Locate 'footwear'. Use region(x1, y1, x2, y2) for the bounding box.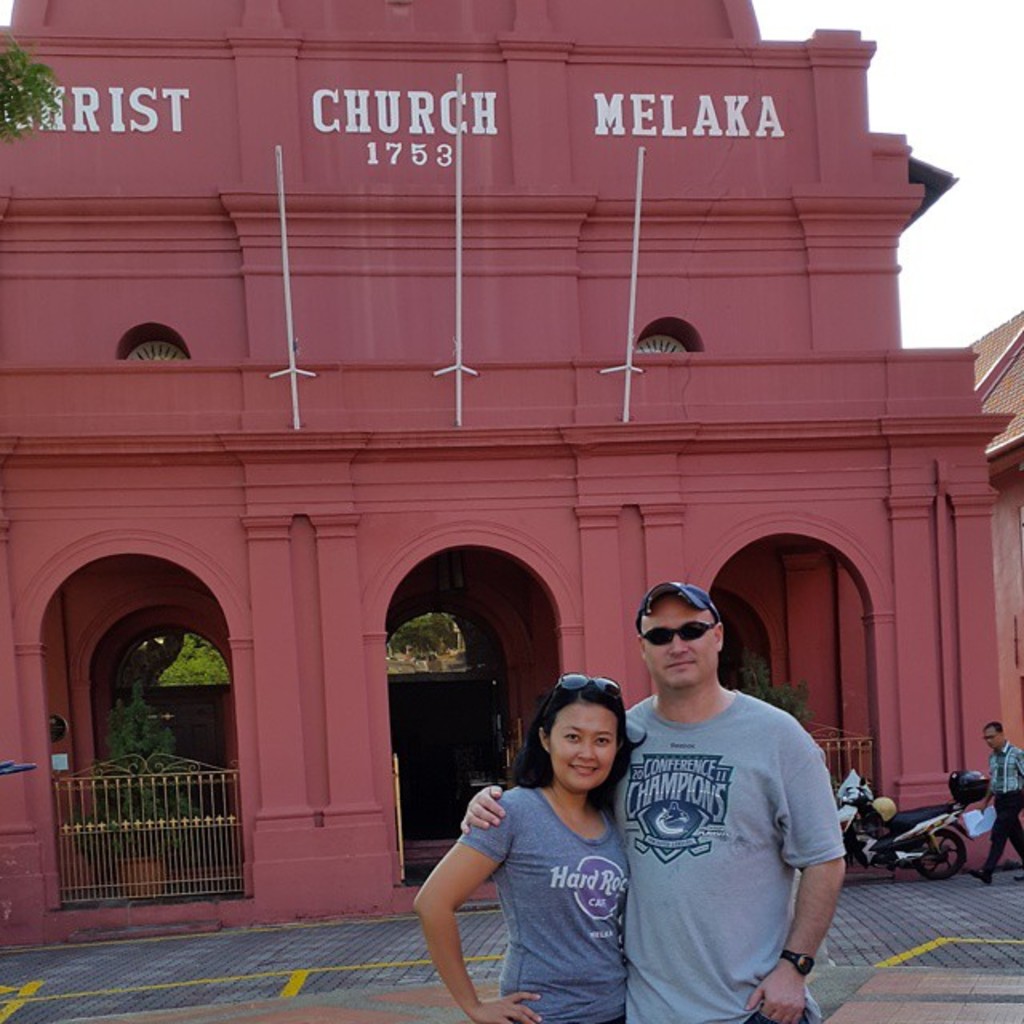
region(1013, 869, 1022, 885).
